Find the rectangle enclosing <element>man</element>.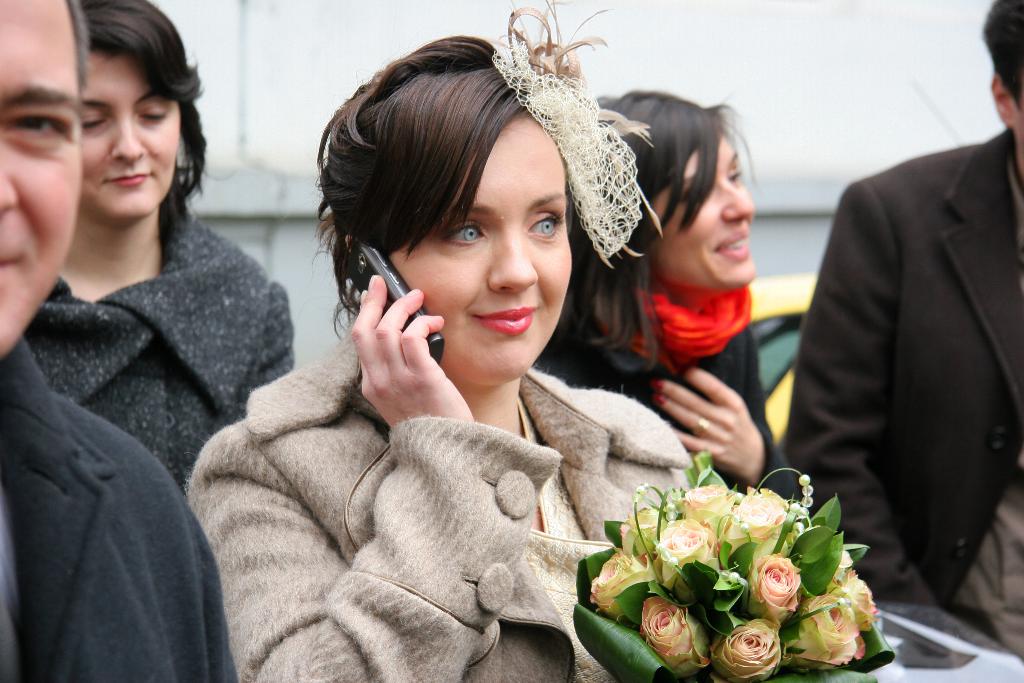
bbox=(0, 0, 245, 682).
